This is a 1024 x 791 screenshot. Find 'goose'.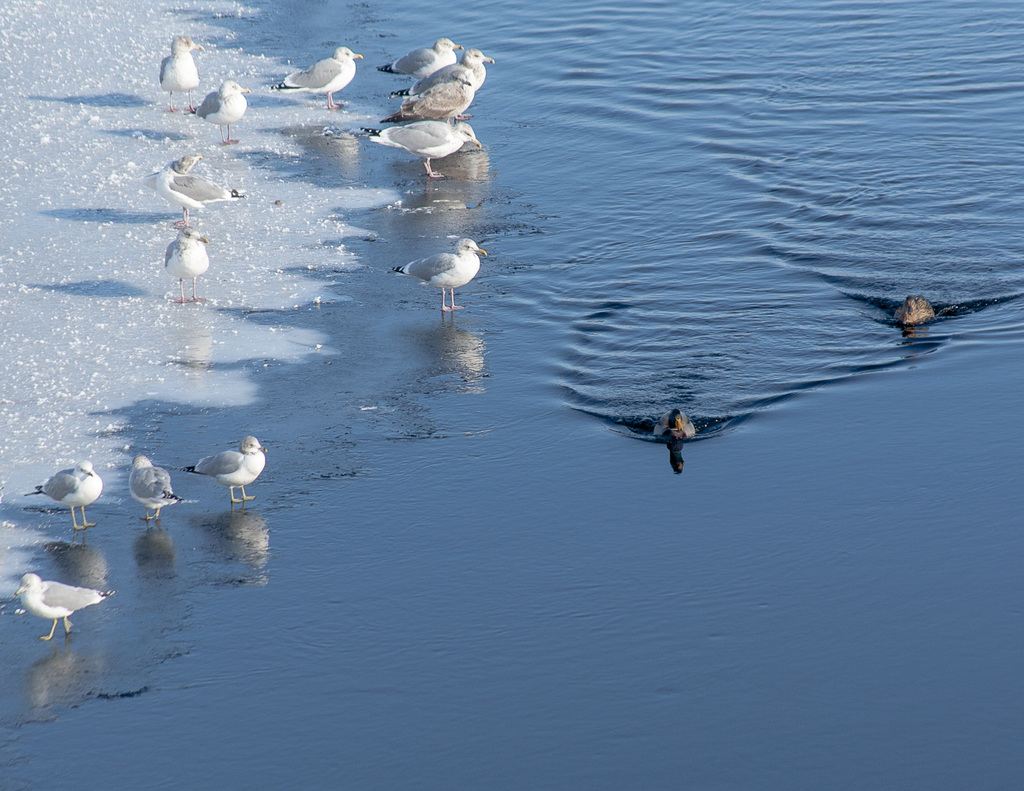
Bounding box: 283,47,364,106.
